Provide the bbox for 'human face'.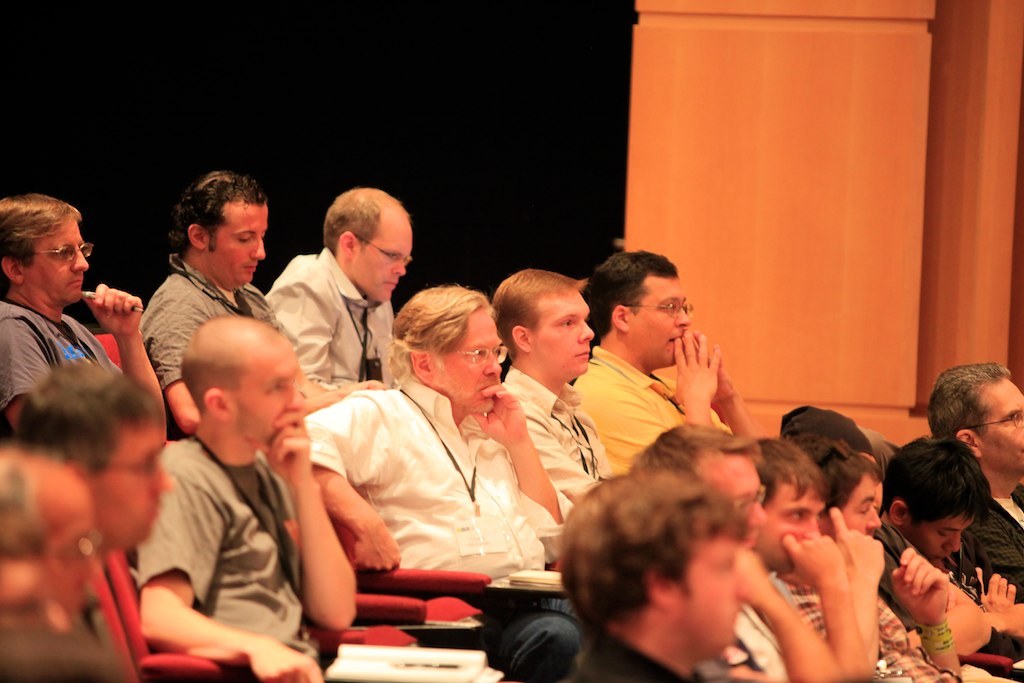
l=25, t=216, r=94, b=304.
